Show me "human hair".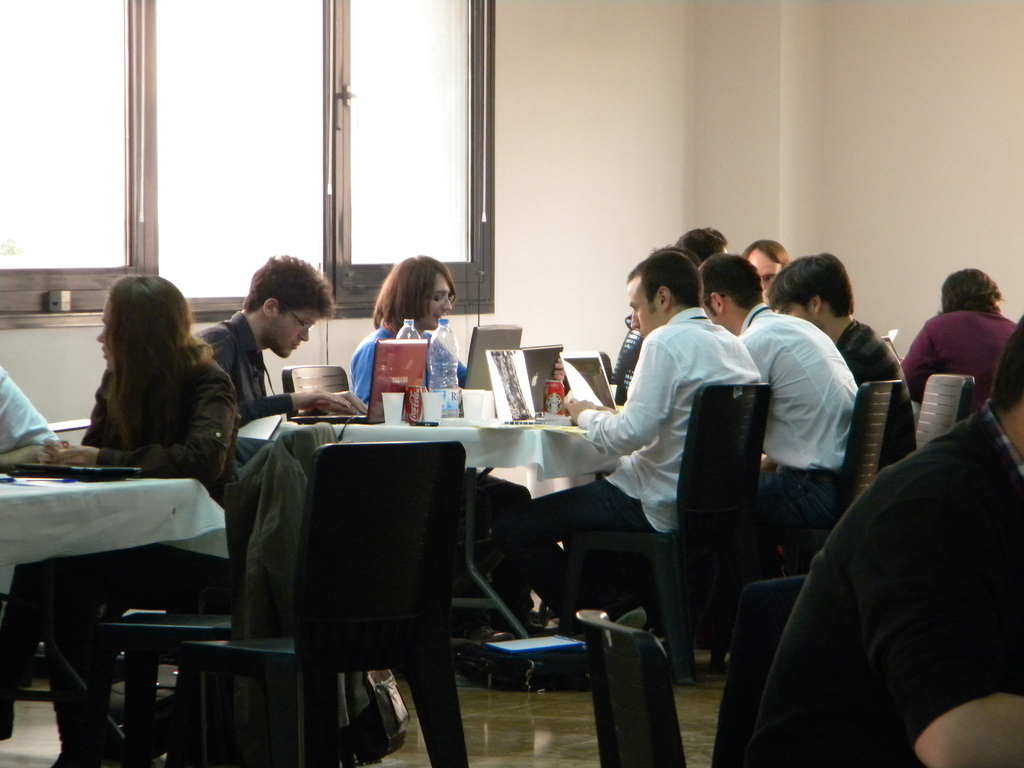
"human hair" is here: bbox=(987, 316, 1023, 413).
